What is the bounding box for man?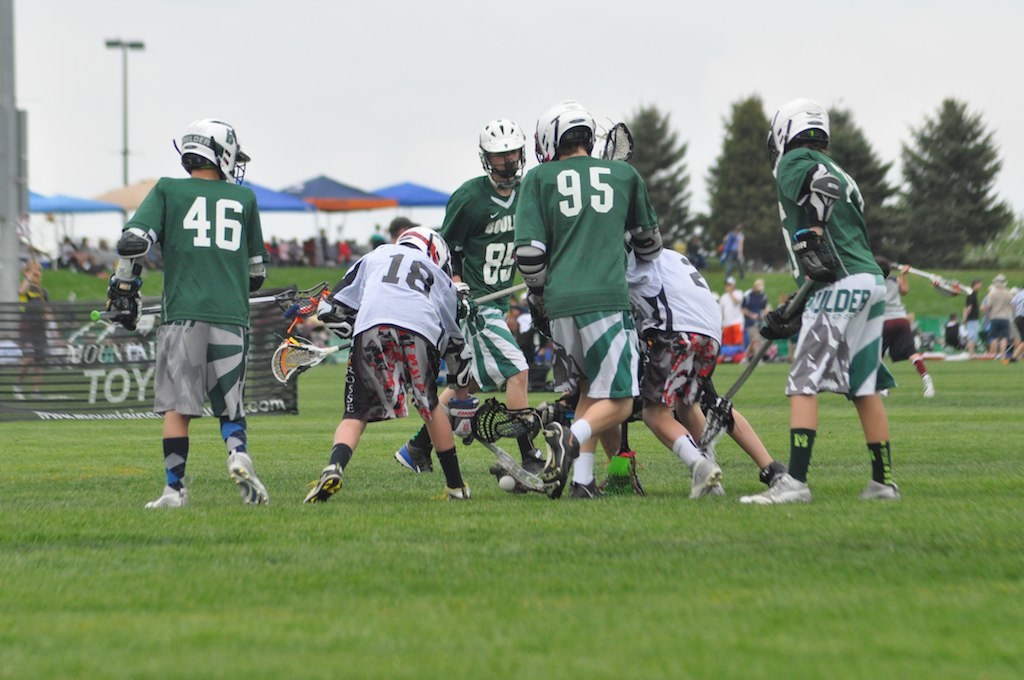
pyautogui.locateOnScreen(514, 95, 679, 493).
